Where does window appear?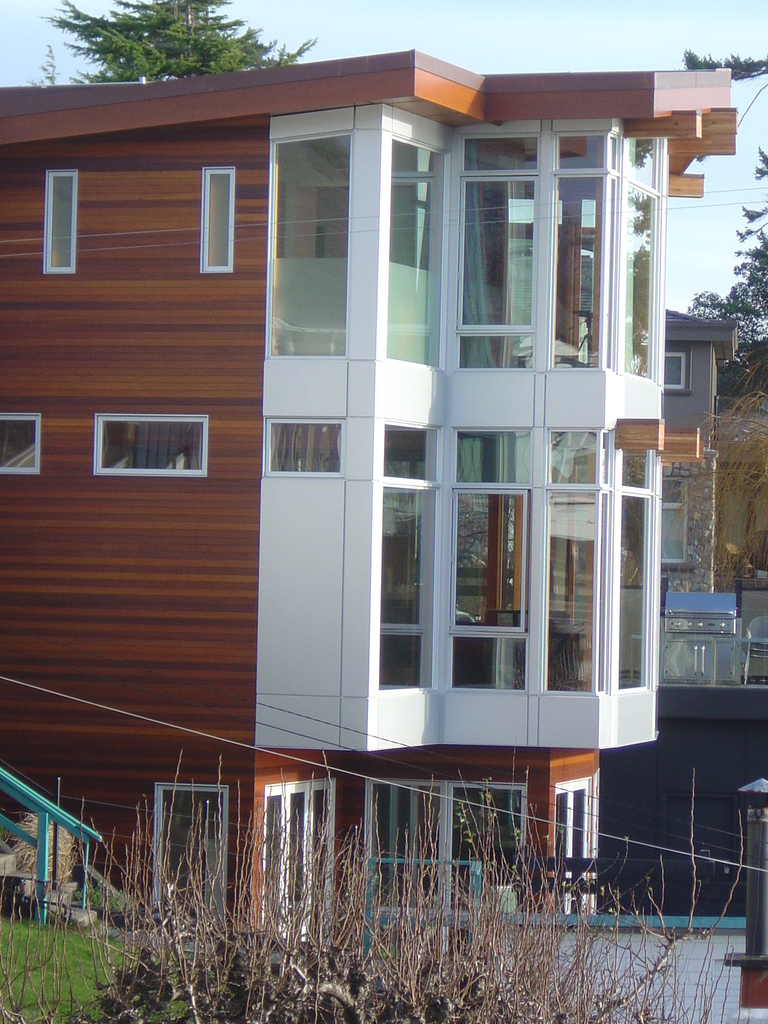
Appears at region(663, 343, 698, 390).
